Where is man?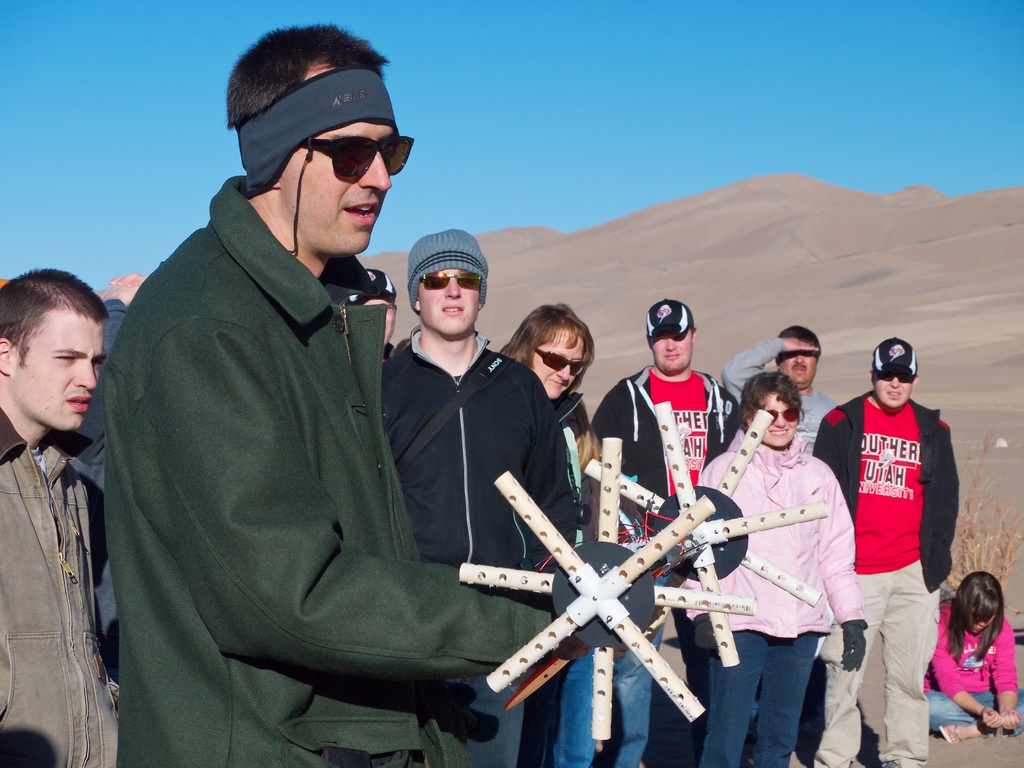
353/264/404/372.
